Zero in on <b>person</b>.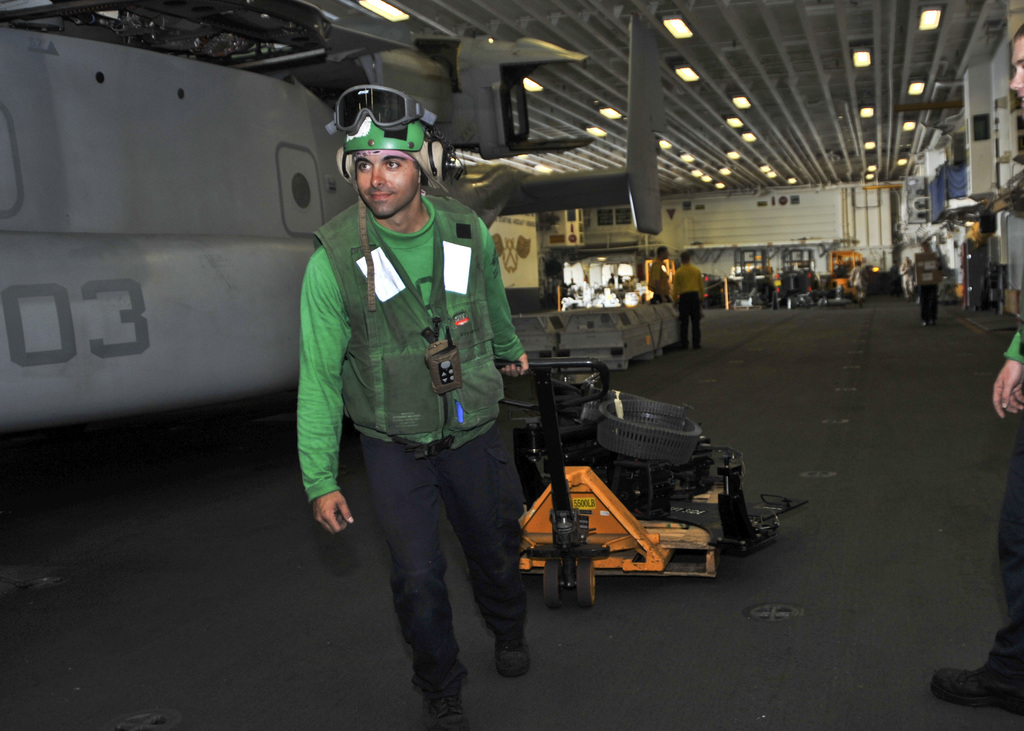
Zeroed in: (left=294, top=92, right=541, bottom=687).
